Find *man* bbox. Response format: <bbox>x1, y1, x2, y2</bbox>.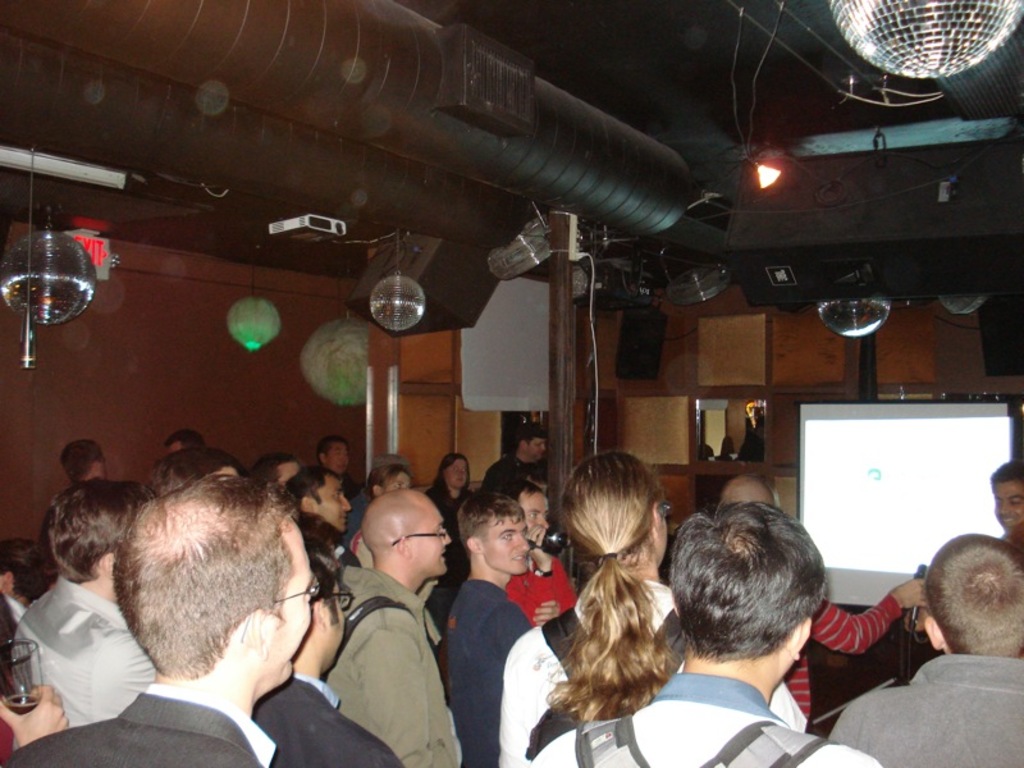
<bbox>15, 489, 157, 728</bbox>.
